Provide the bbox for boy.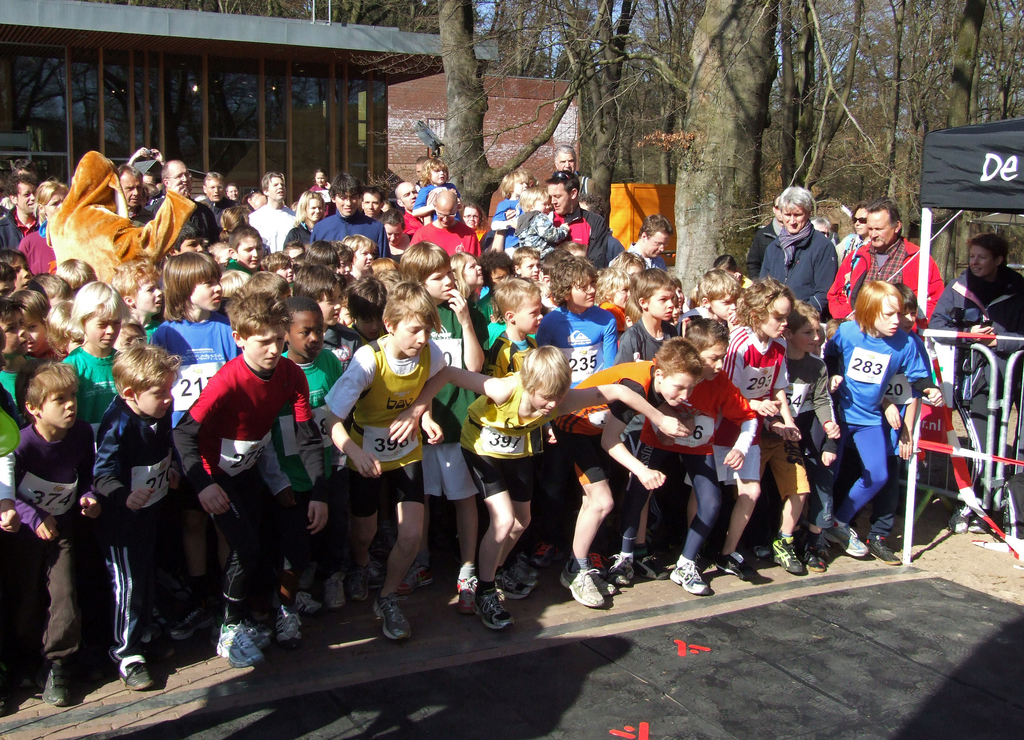
bbox=(376, 340, 691, 632).
